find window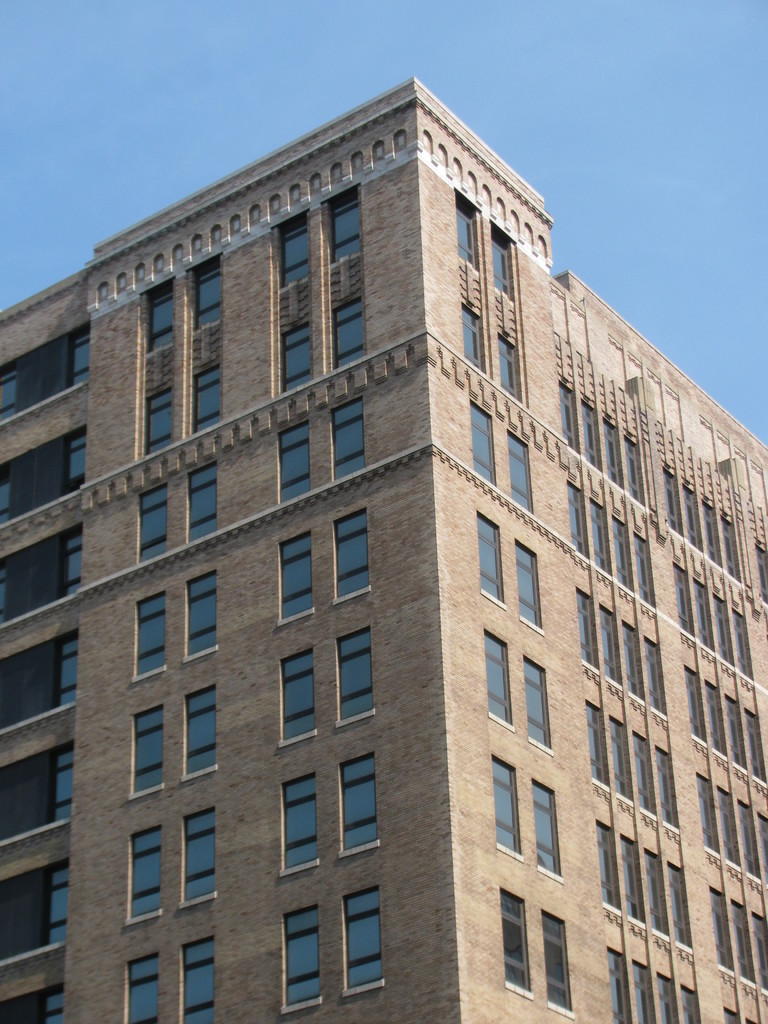
locate(271, 205, 317, 298)
